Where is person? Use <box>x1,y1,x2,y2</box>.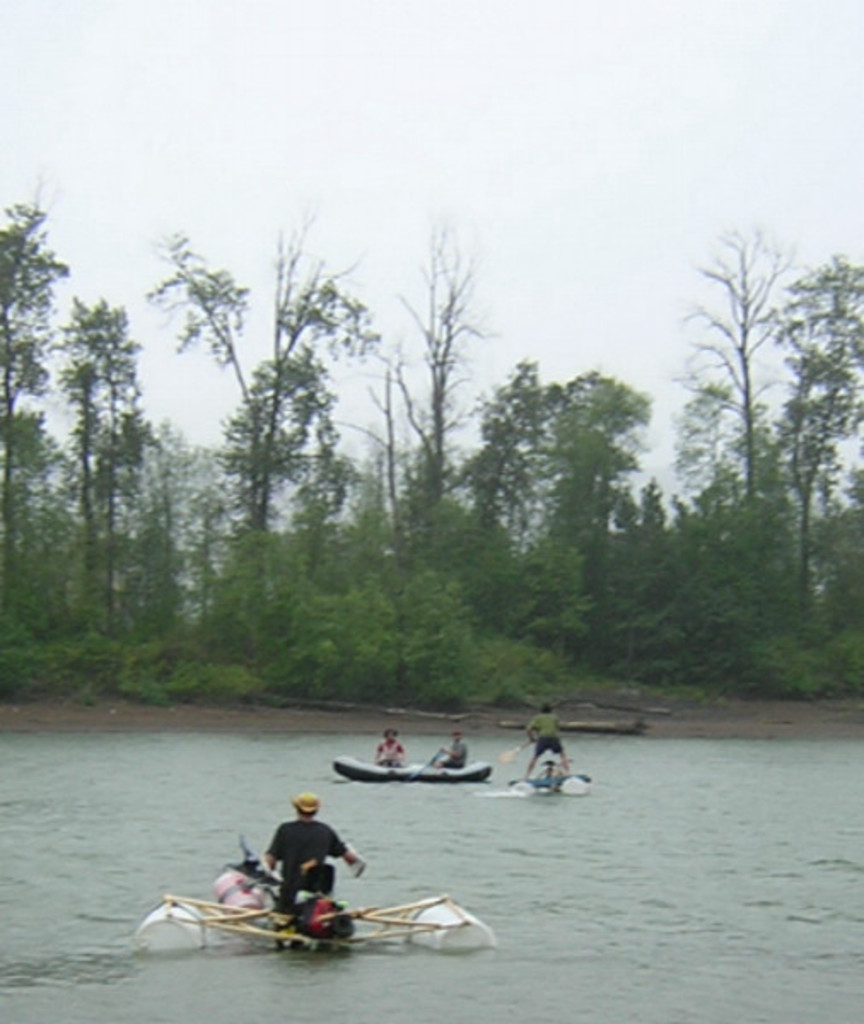
<box>427,736,470,775</box>.
